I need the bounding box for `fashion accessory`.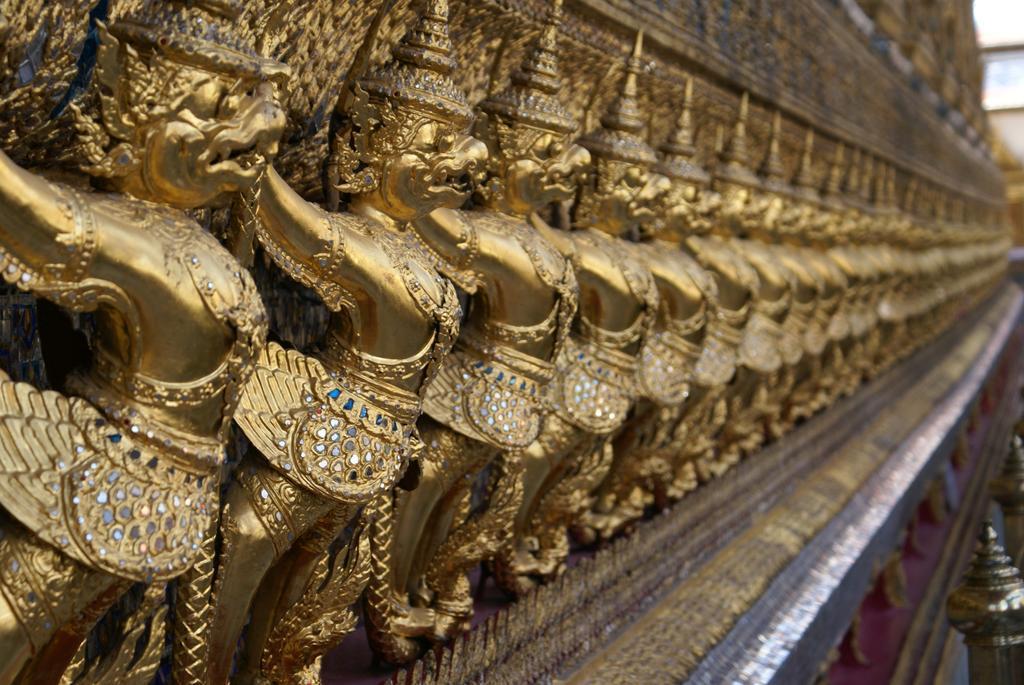
Here it is: 703, 88, 759, 192.
